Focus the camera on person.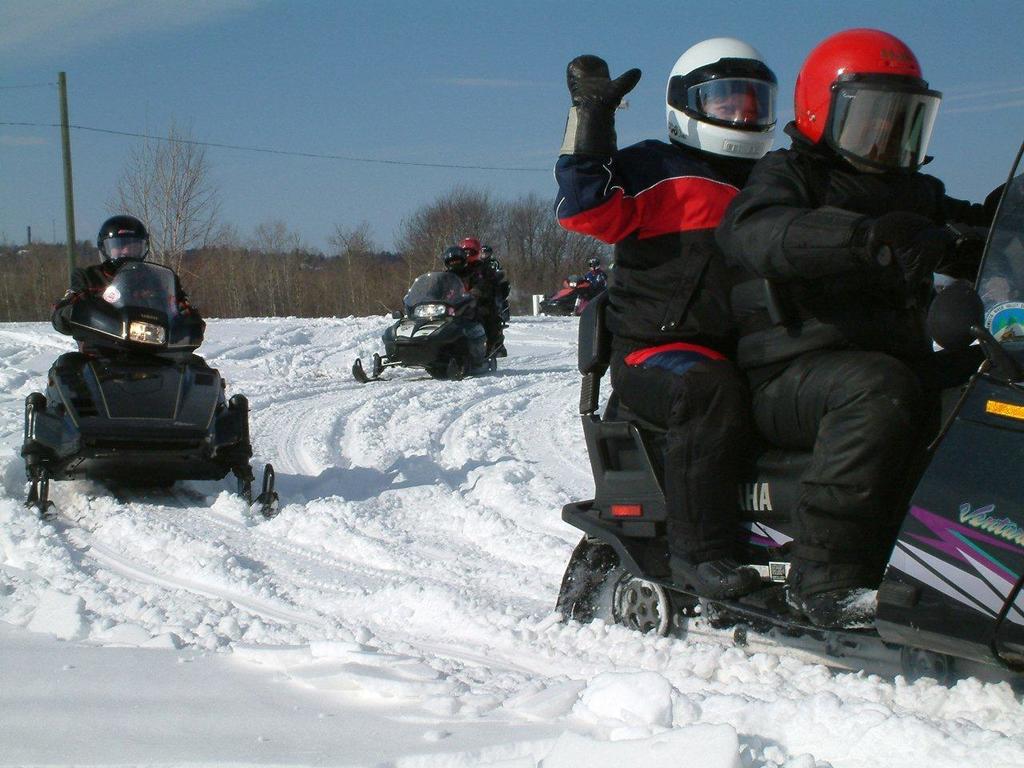
Focus region: locate(457, 233, 506, 346).
